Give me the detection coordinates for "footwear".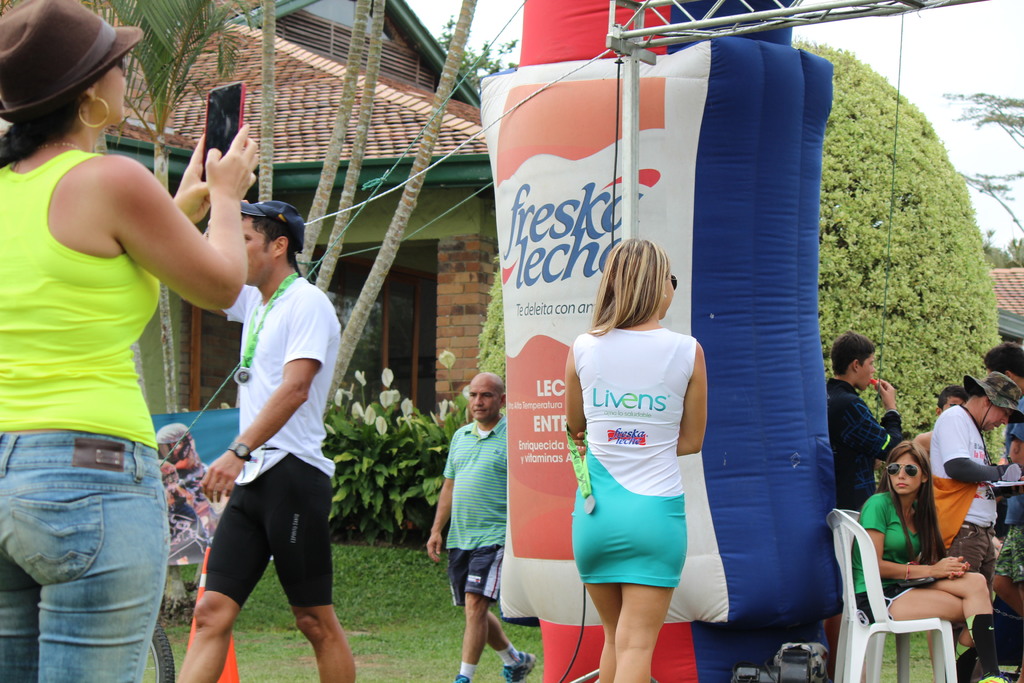
bbox(452, 673, 473, 682).
